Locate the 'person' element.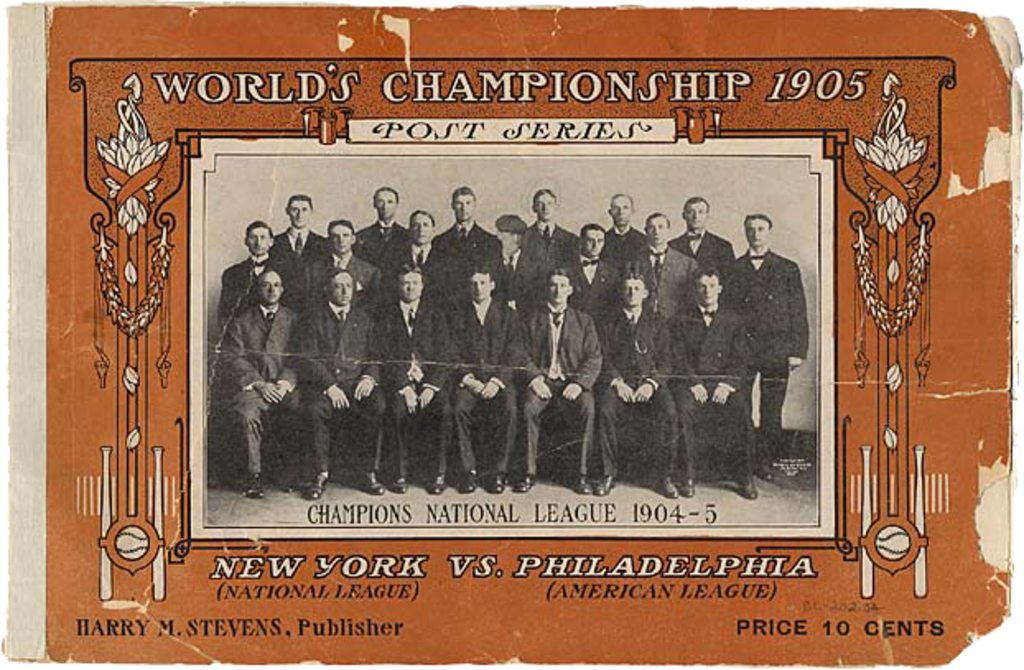
Element bbox: box(431, 181, 504, 277).
